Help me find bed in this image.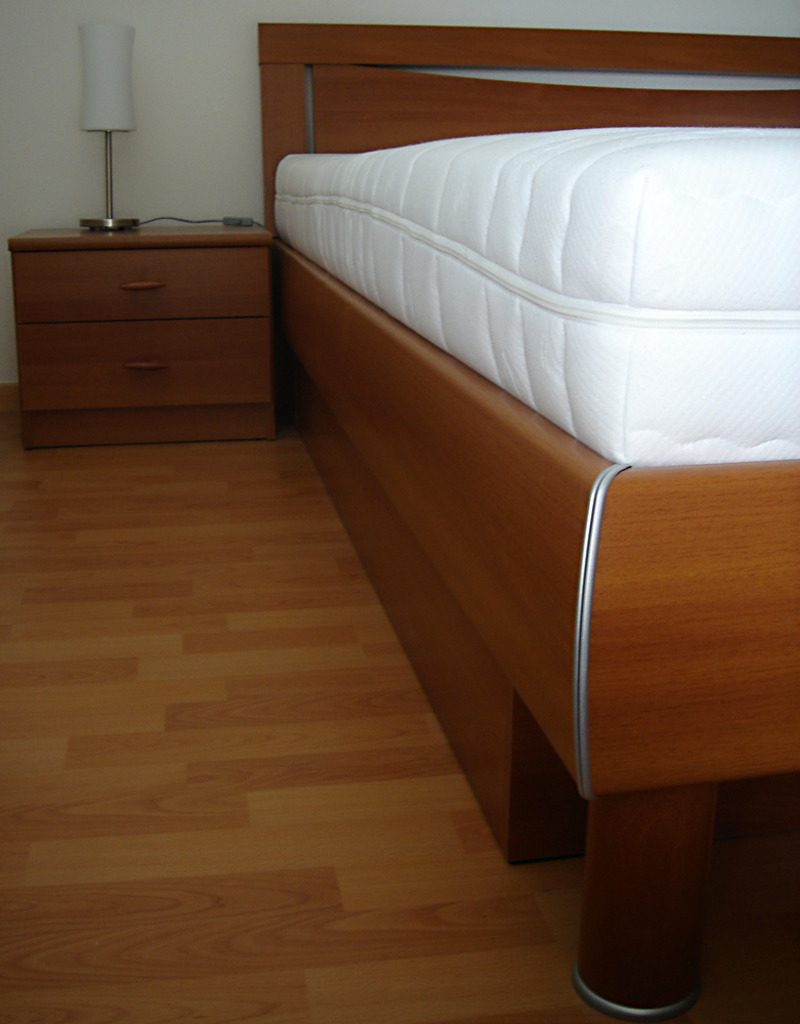
Found it: [202,151,747,964].
